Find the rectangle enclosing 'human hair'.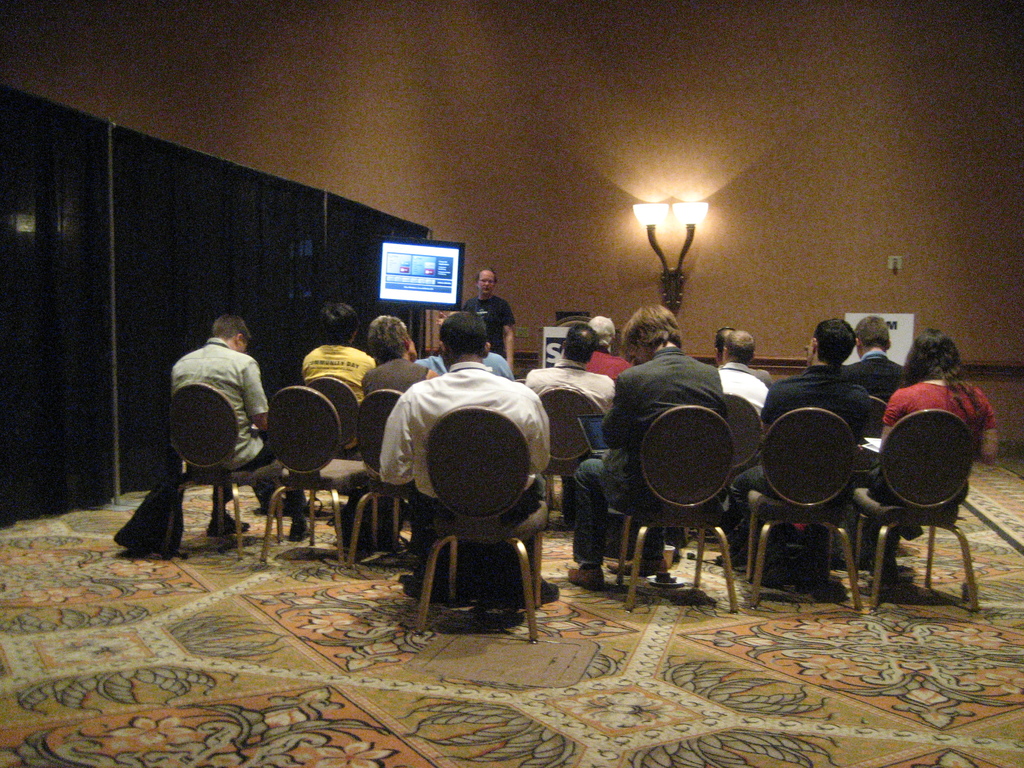
bbox=[365, 312, 409, 362].
